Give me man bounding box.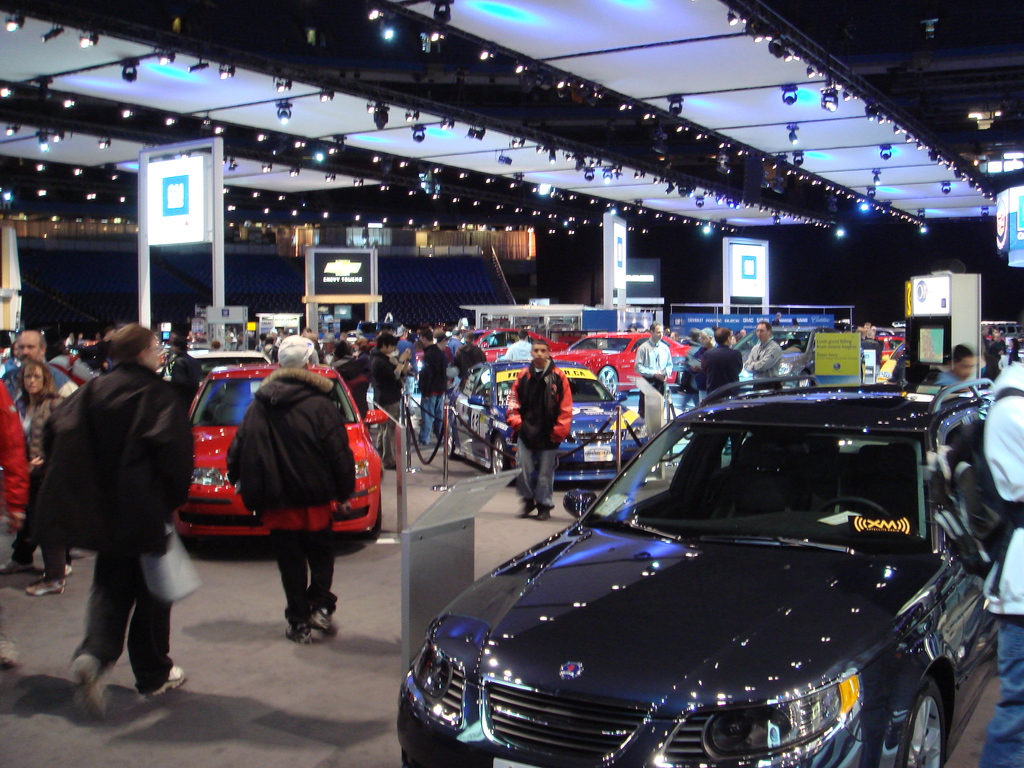
934:341:976:392.
